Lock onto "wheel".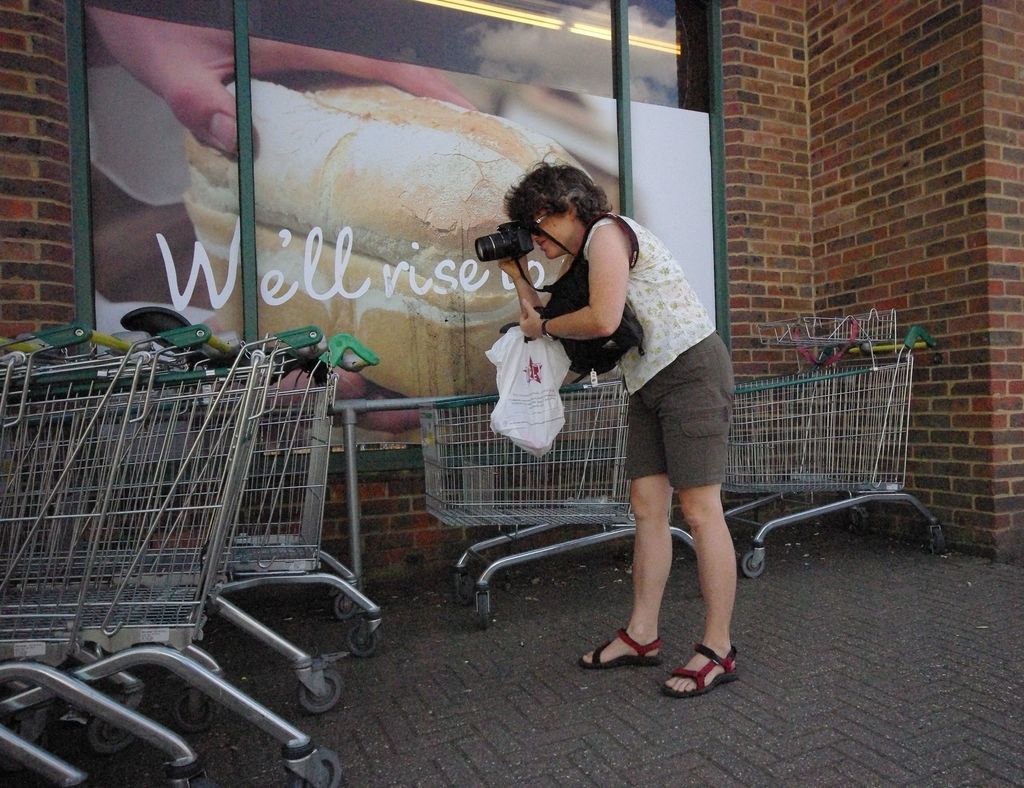
Locked: region(9, 700, 55, 744).
